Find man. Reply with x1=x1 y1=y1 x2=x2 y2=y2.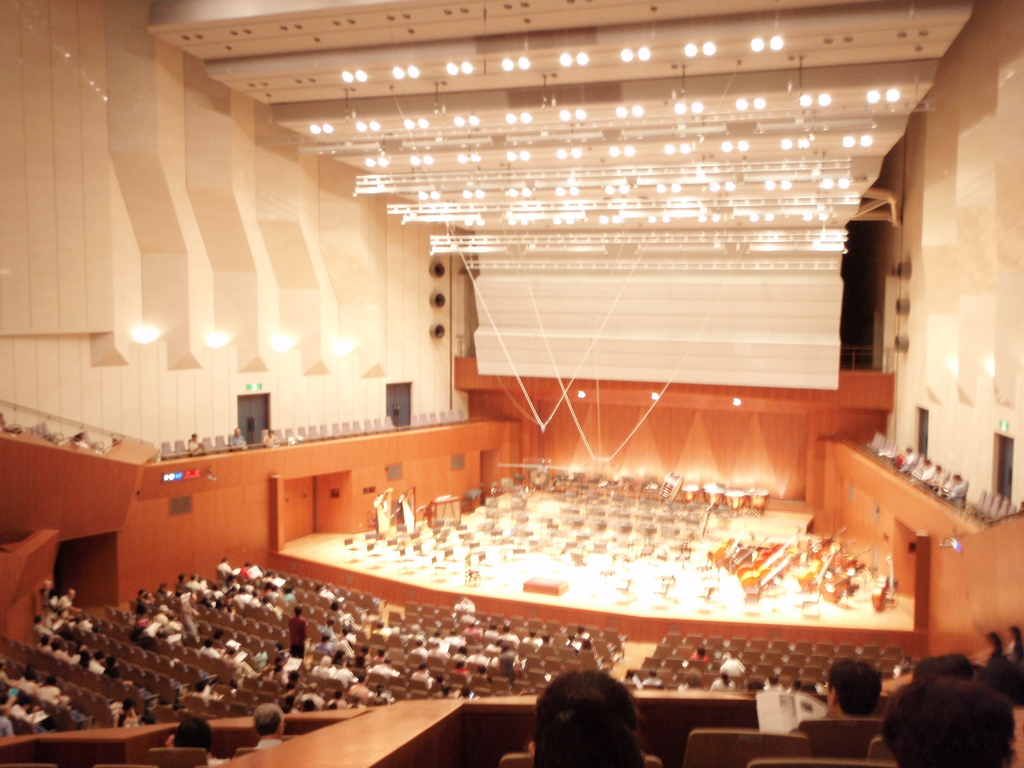
x1=946 y1=472 x2=968 y2=497.
